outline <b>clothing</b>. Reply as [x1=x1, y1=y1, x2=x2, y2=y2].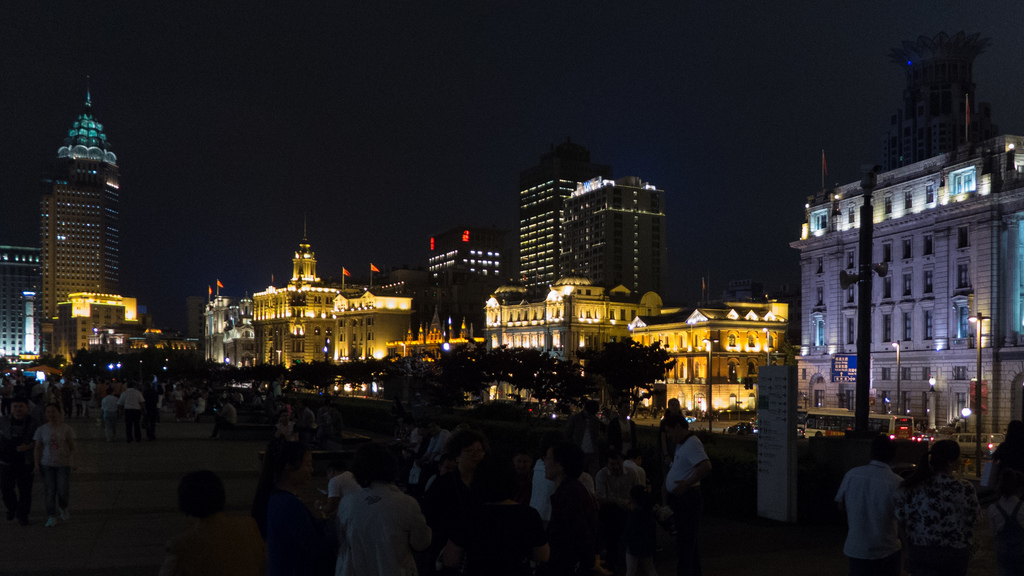
[x1=893, y1=467, x2=987, y2=575].
